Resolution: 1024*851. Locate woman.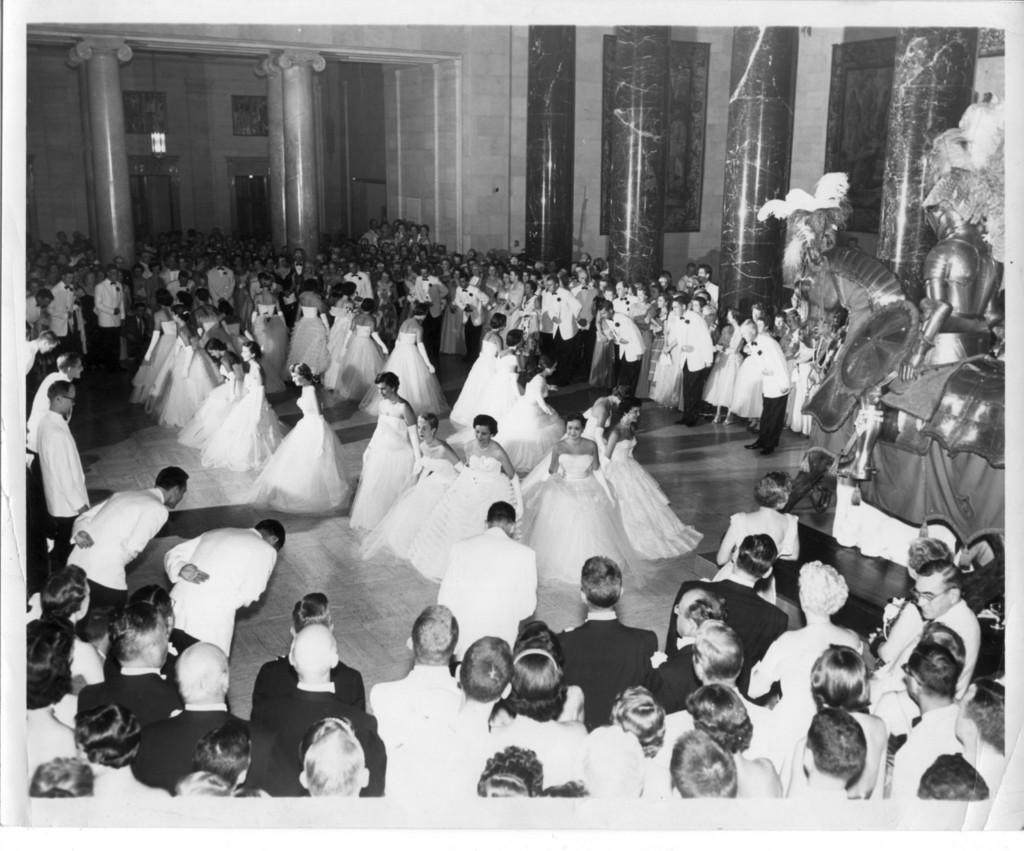
x1=871, y1=537, x2=953, y2=664.
